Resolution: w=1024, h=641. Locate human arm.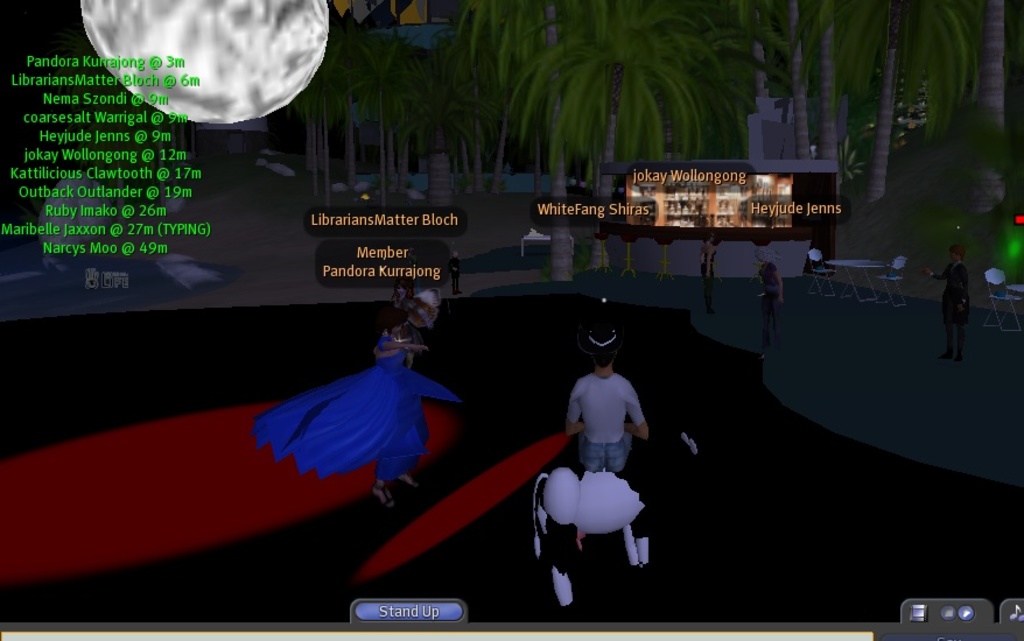
(924,263,952,281).
